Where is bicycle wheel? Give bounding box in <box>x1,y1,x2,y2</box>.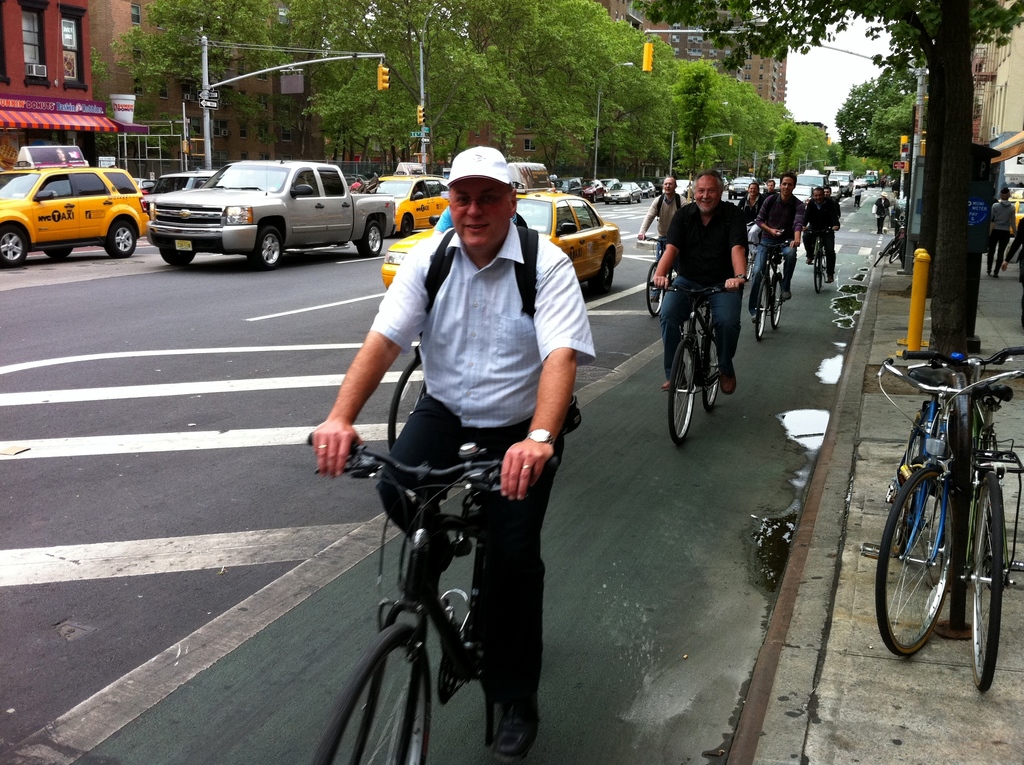
<box>668,342,698,443</box>.
